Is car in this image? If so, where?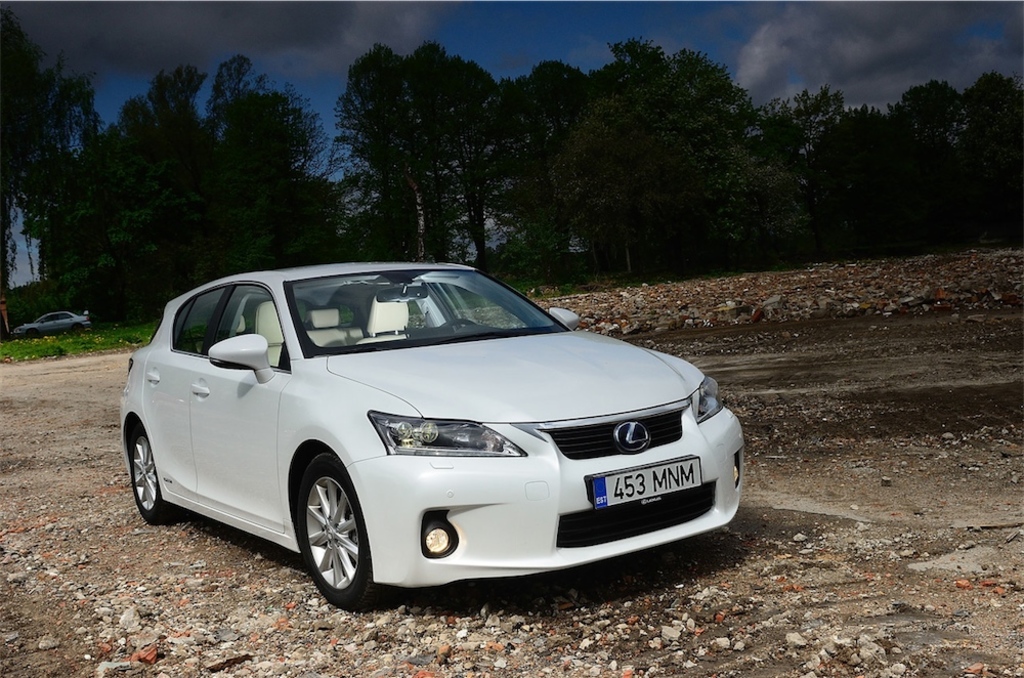
Yes, at crop(8, 308, 92, 335).
